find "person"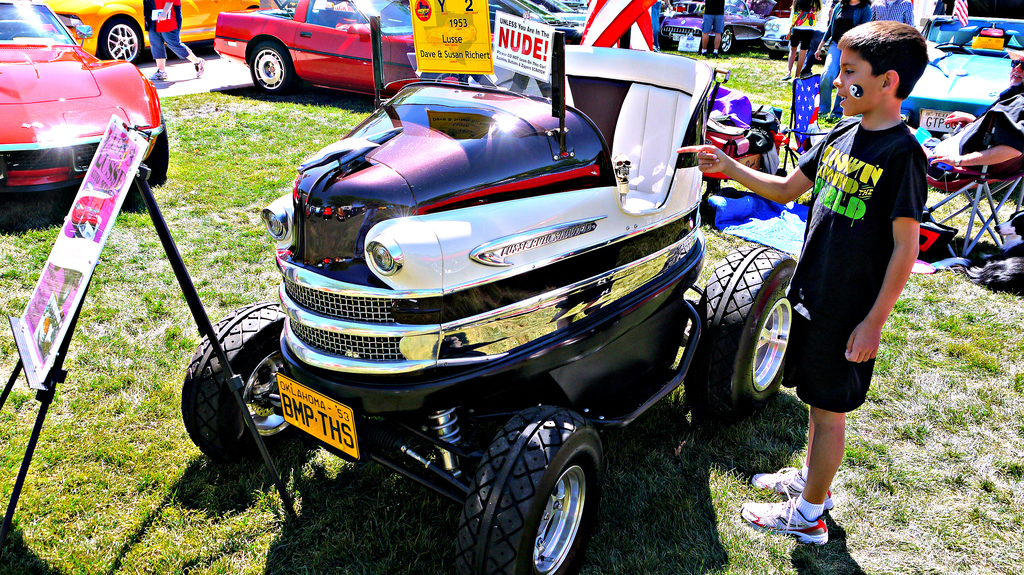
869 0 915 26
